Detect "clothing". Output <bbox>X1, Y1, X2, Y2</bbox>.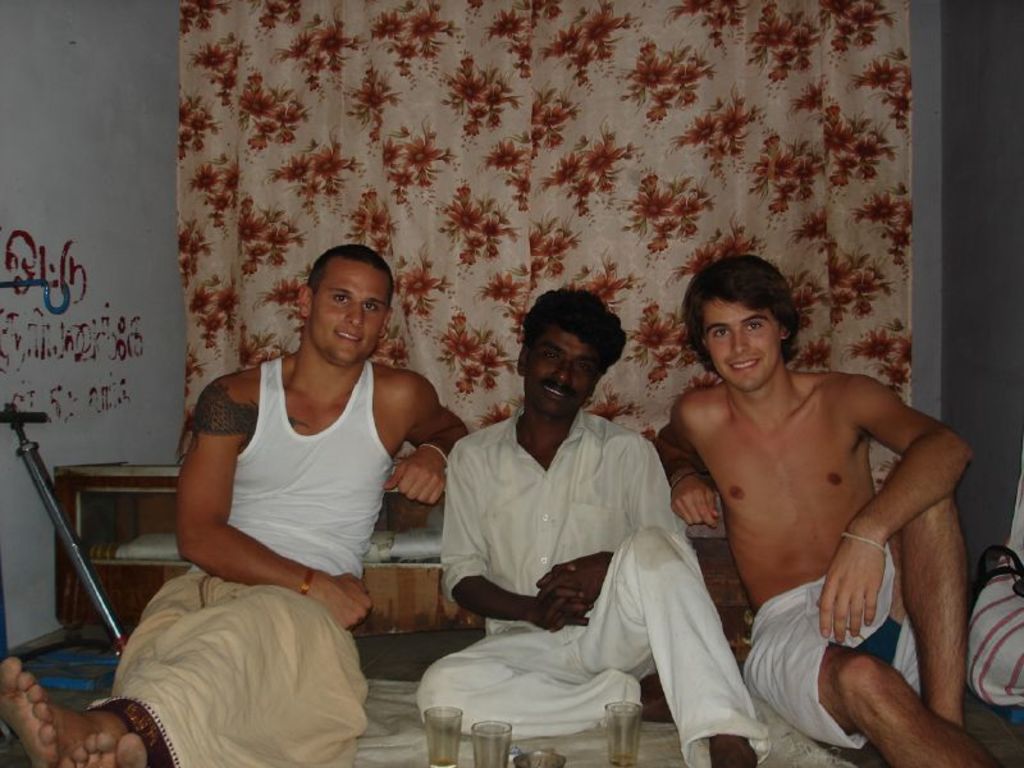
<bbox>727, 535, 936, 749</bbox>.
